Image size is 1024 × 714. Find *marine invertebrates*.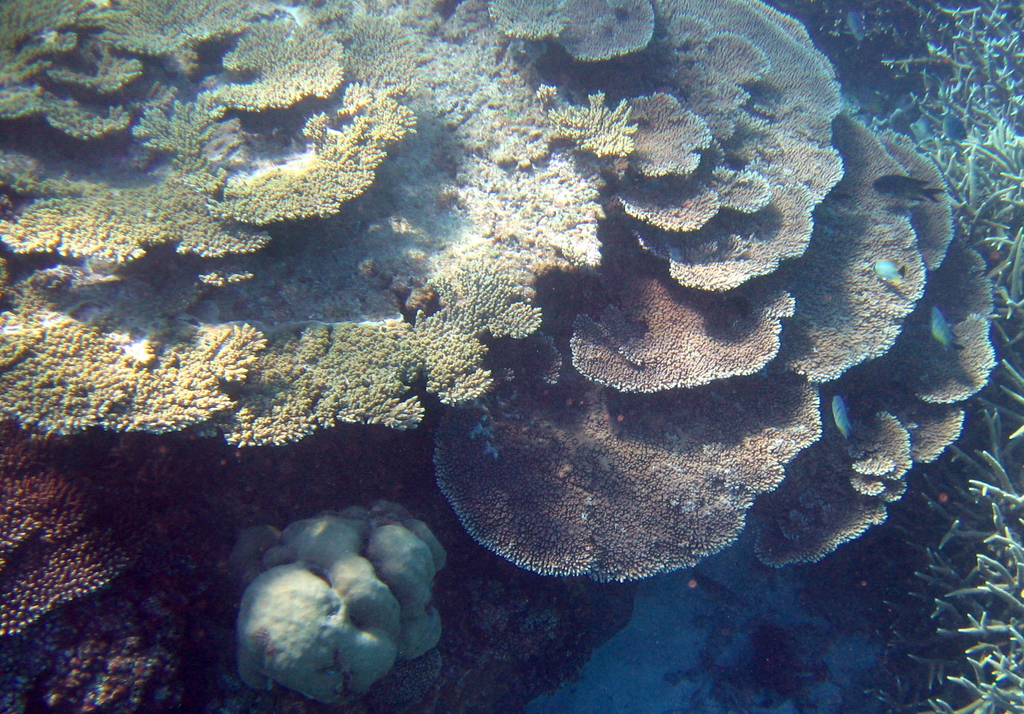
select_region(662, 0, 864, 297).
